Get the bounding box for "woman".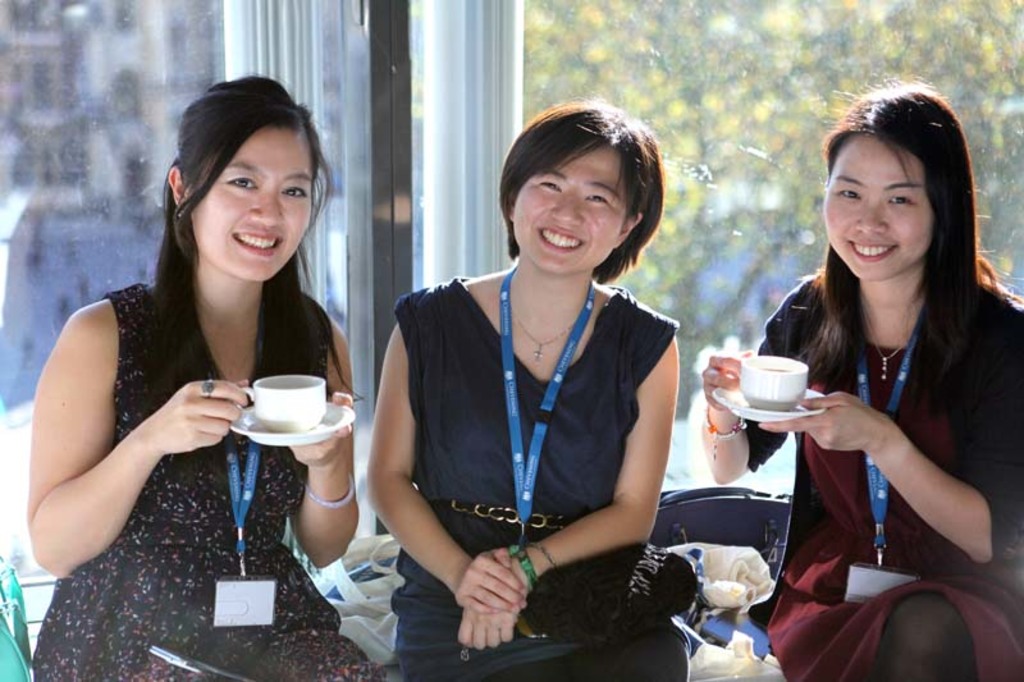
l=695, t=70, r=1023, b=681.
